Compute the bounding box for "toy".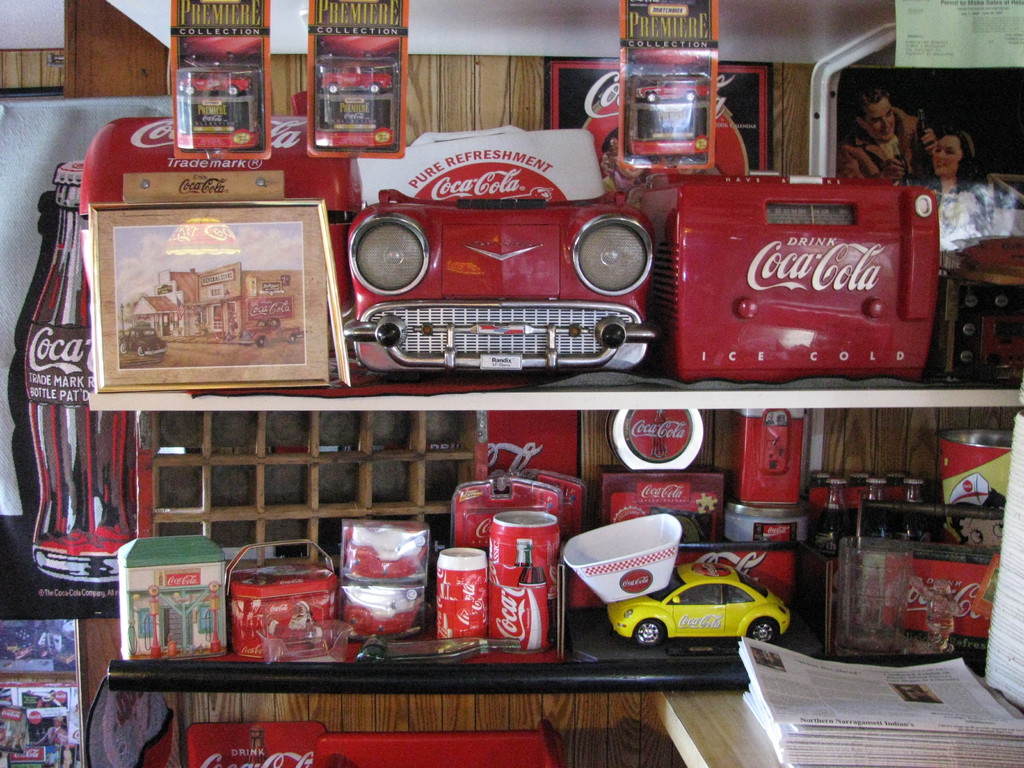
[left=447, top=469, right=562, bottom=565].
